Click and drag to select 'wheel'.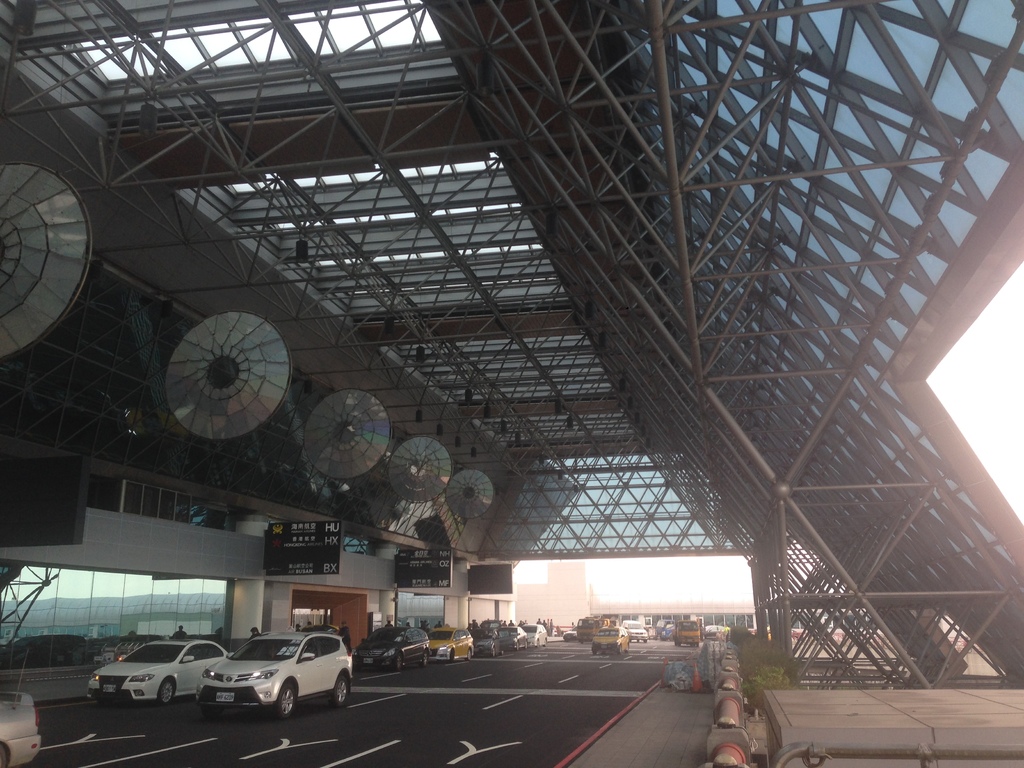
Selection: select_region(625, 642, 630, 653).
